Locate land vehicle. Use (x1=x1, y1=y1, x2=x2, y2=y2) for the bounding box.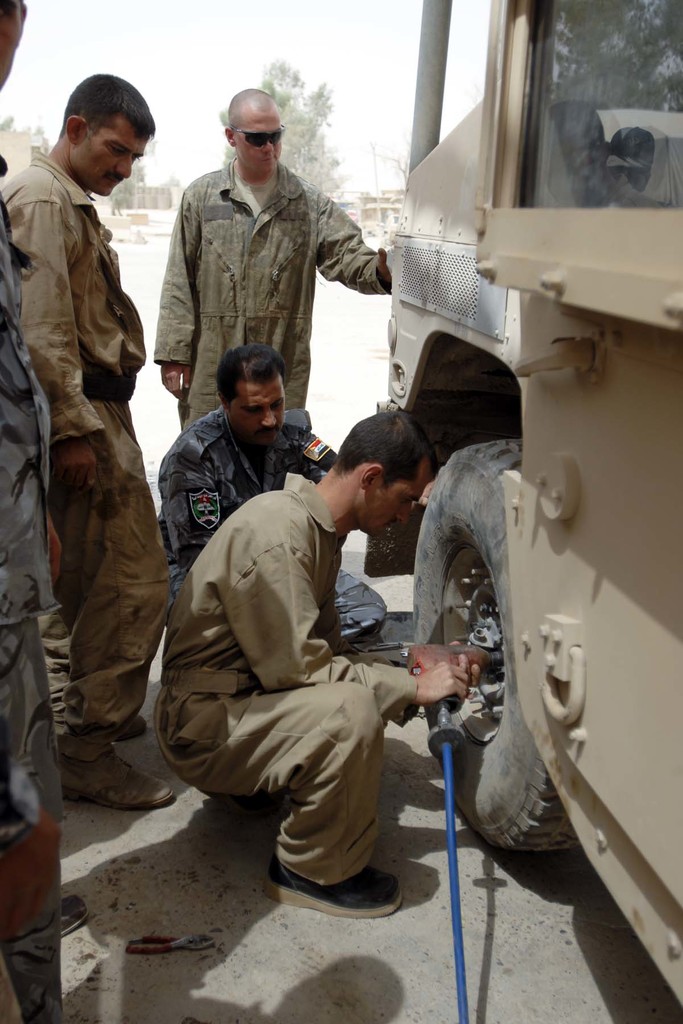
(x1=366, y1=0, x2=682, y2=1011).
